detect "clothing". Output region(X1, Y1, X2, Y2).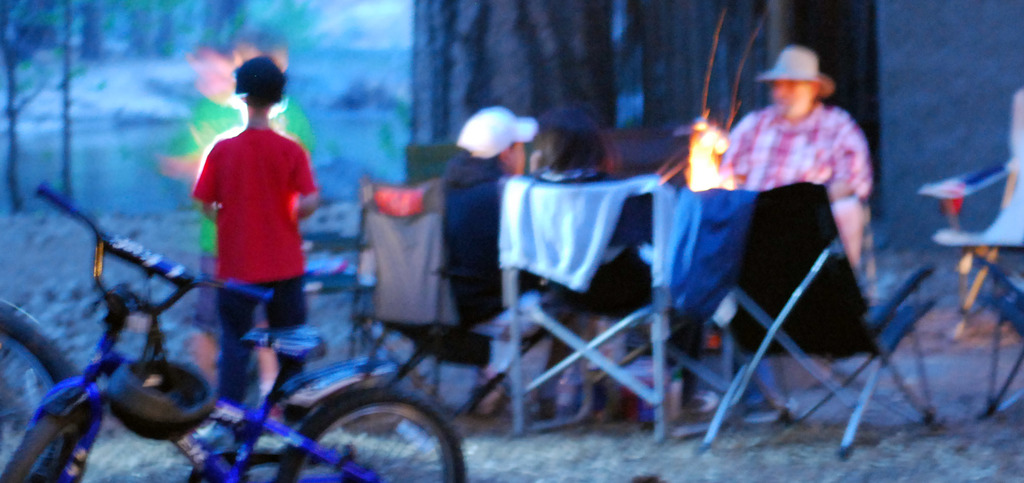
region(188, 120, 309, 409).
